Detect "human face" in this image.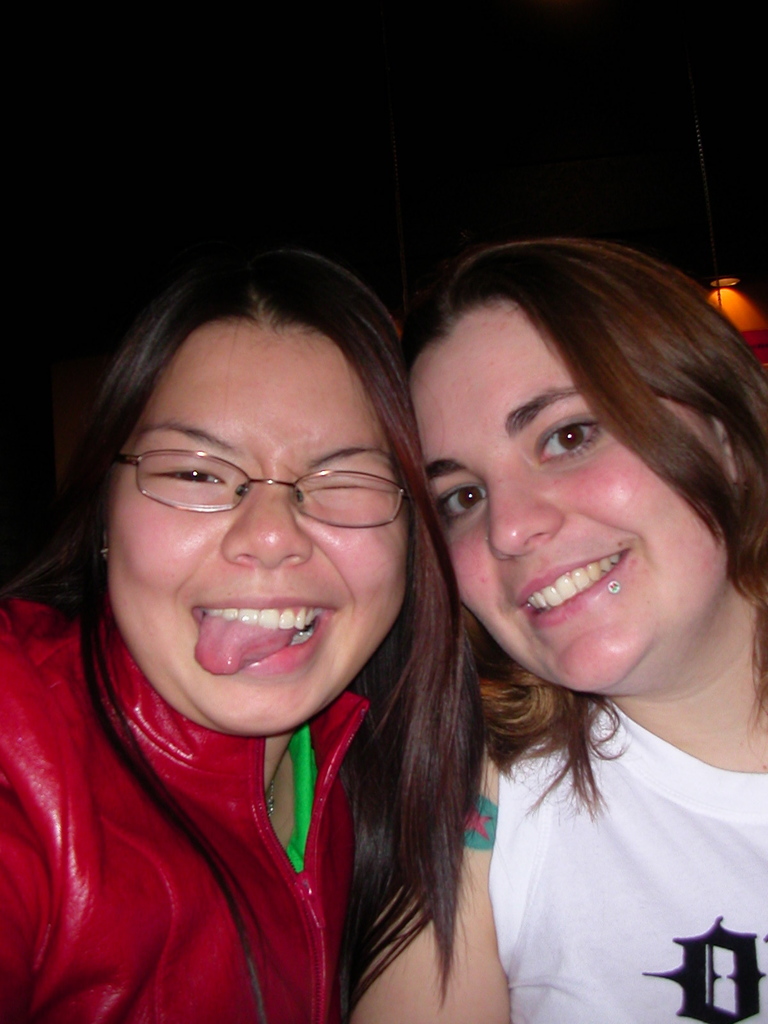
Detection: 105, 319, 417, 732.
